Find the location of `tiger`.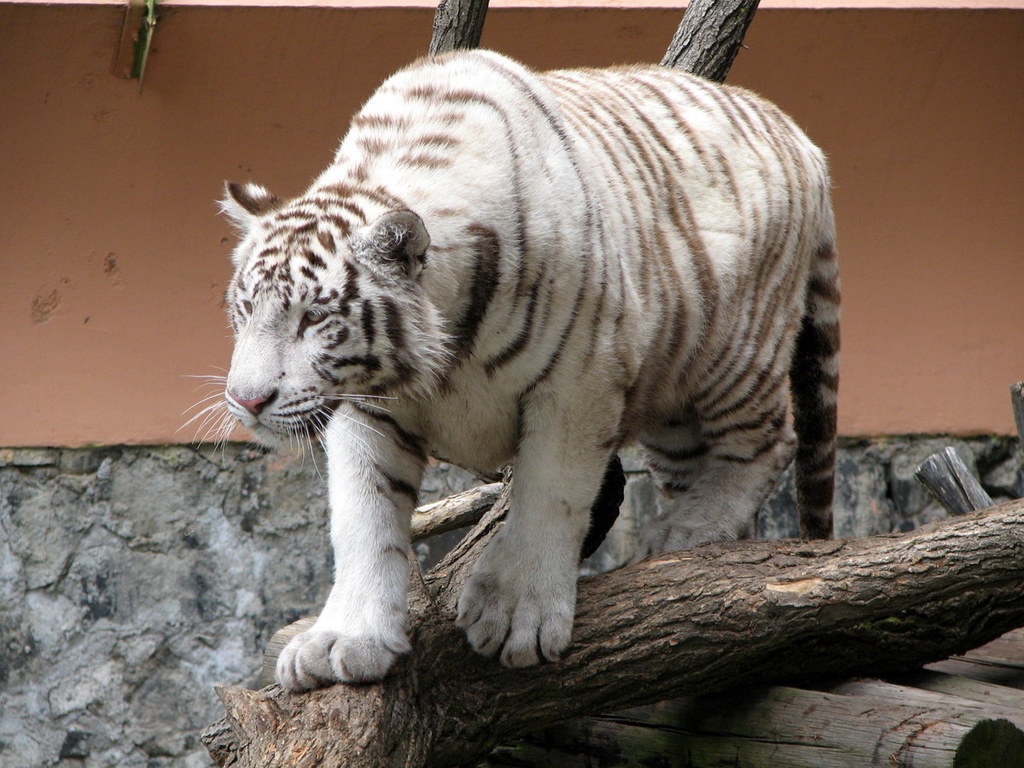
Location: bbox(175, 41, 835, 695).
